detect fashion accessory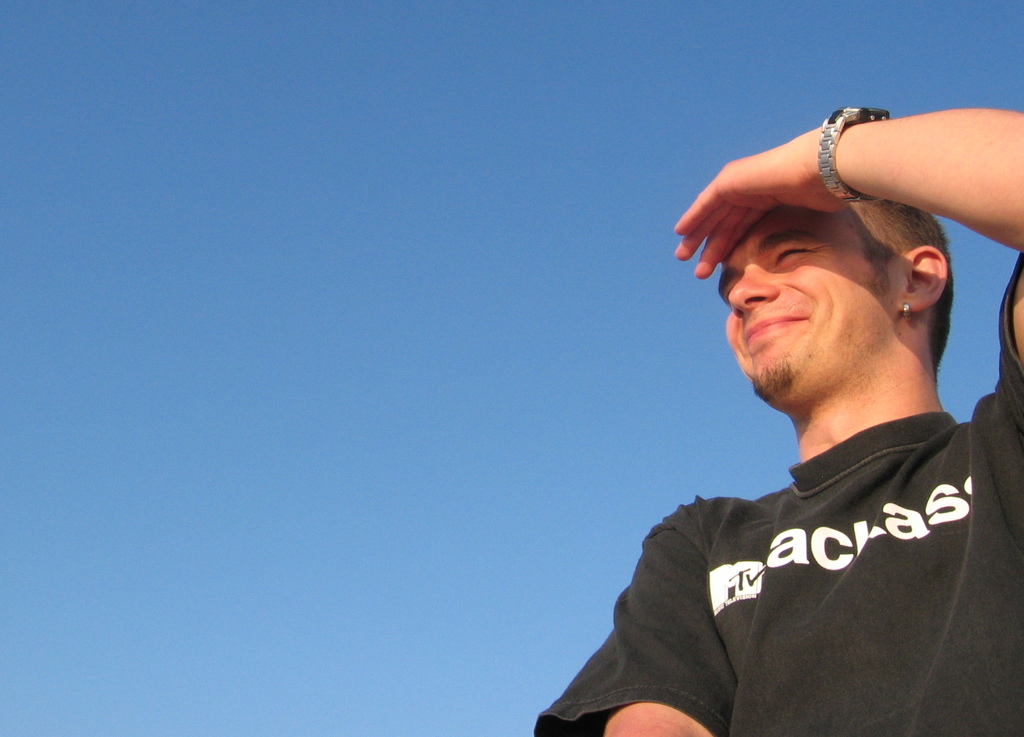
903:299:911:314
